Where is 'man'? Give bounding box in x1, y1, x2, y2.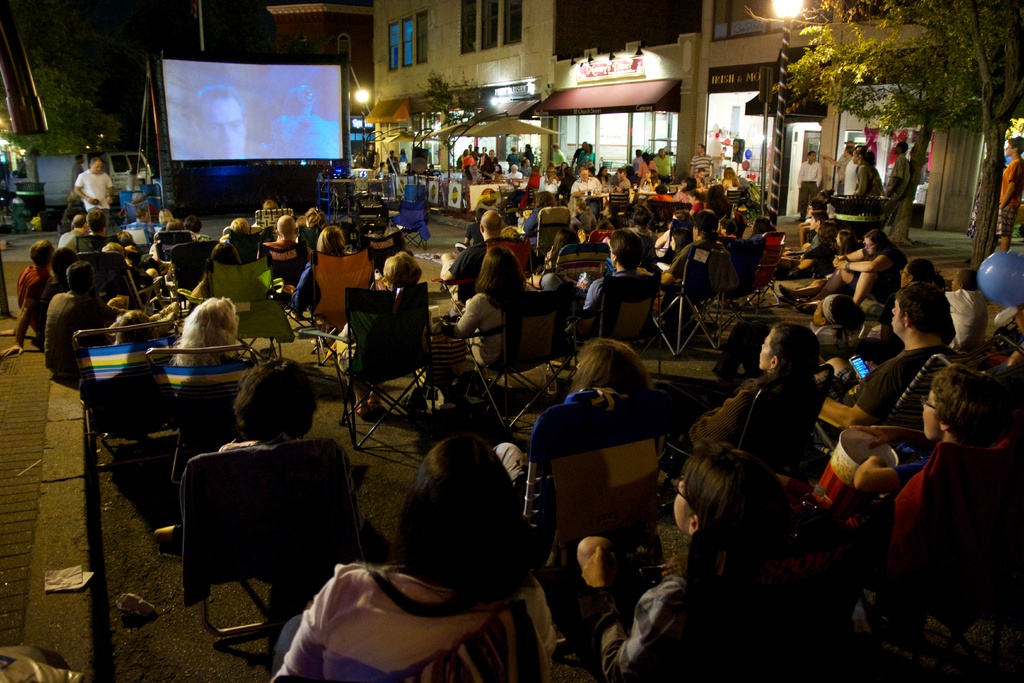
835, 145, 852, 194.
